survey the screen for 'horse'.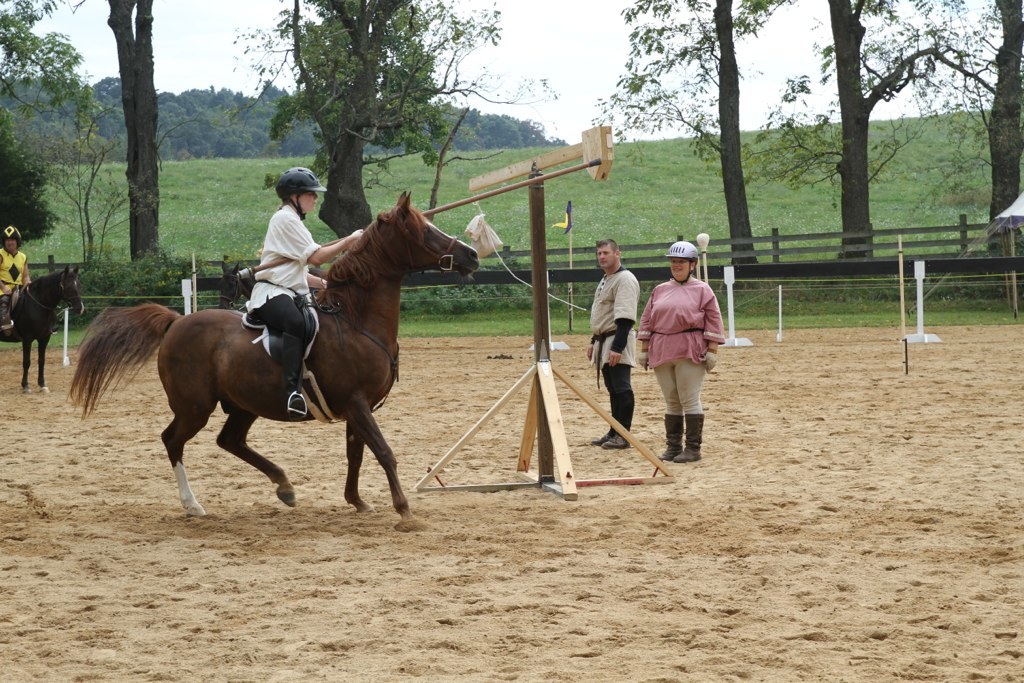
Survey found: crop(66, 190, 479, 530).
